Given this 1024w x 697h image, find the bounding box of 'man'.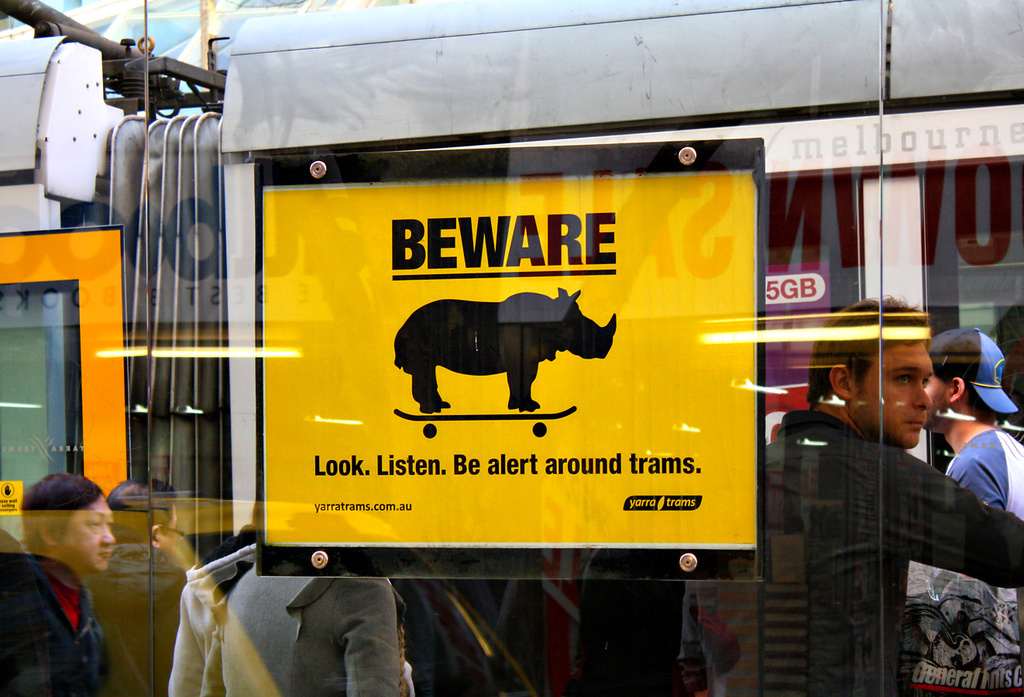
locate(170, 543, 418, 696).
